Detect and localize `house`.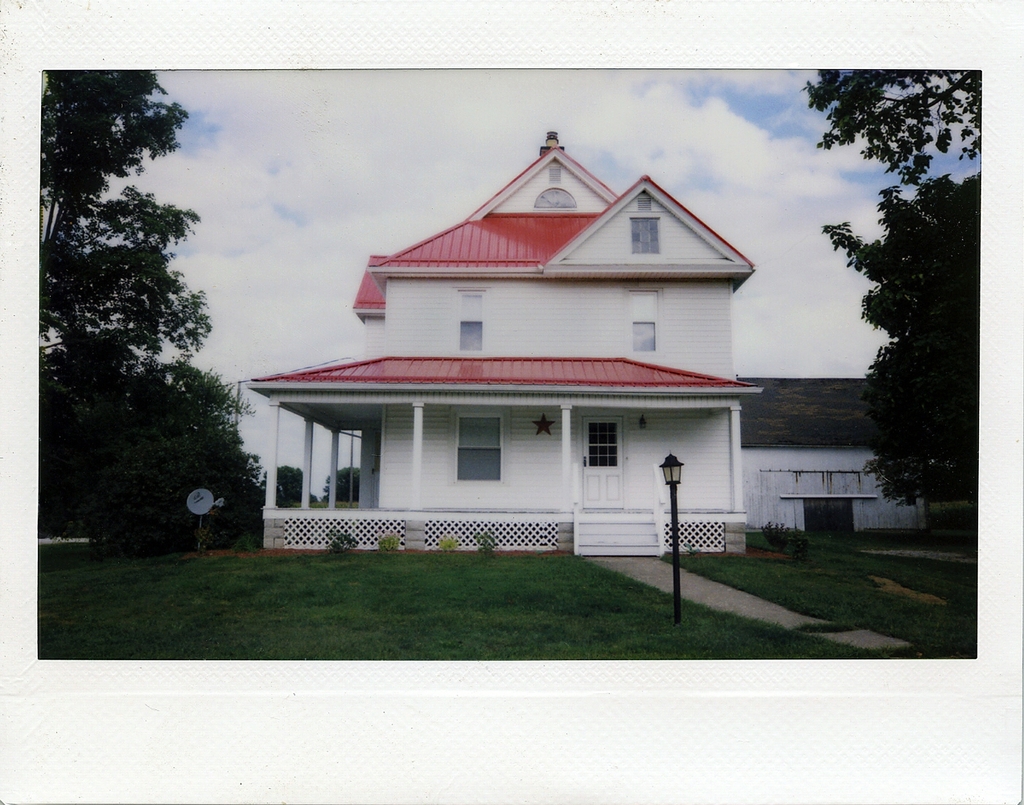
Localized at {"x1": 736, "y1": 376, "x2": 927, "y2": 530}.
